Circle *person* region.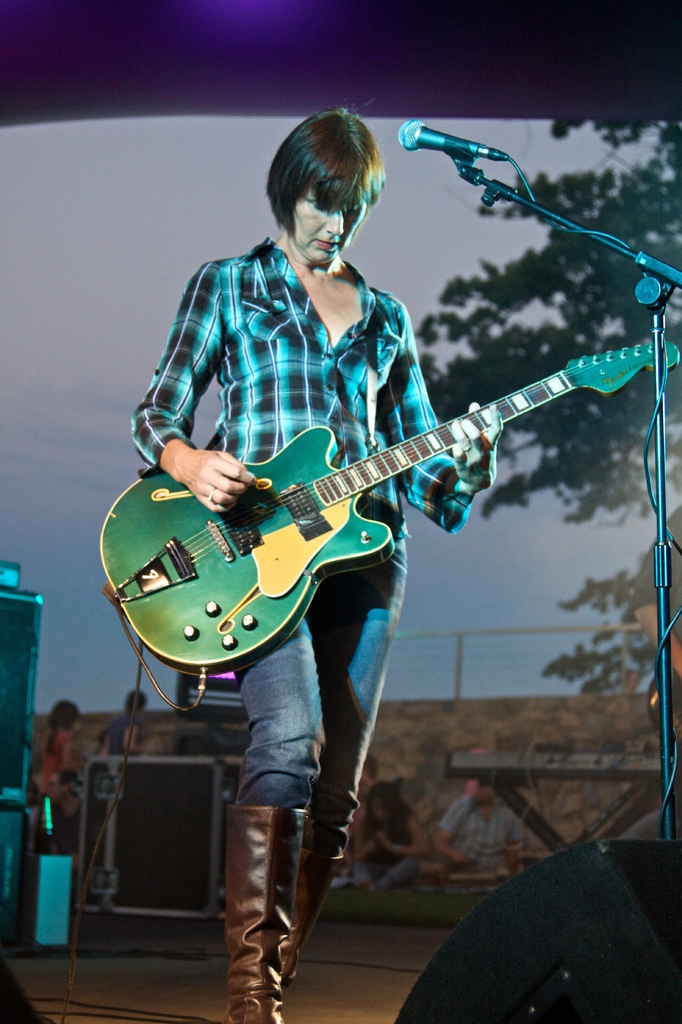
Region: bbox=(359, 755, 385, 825).
